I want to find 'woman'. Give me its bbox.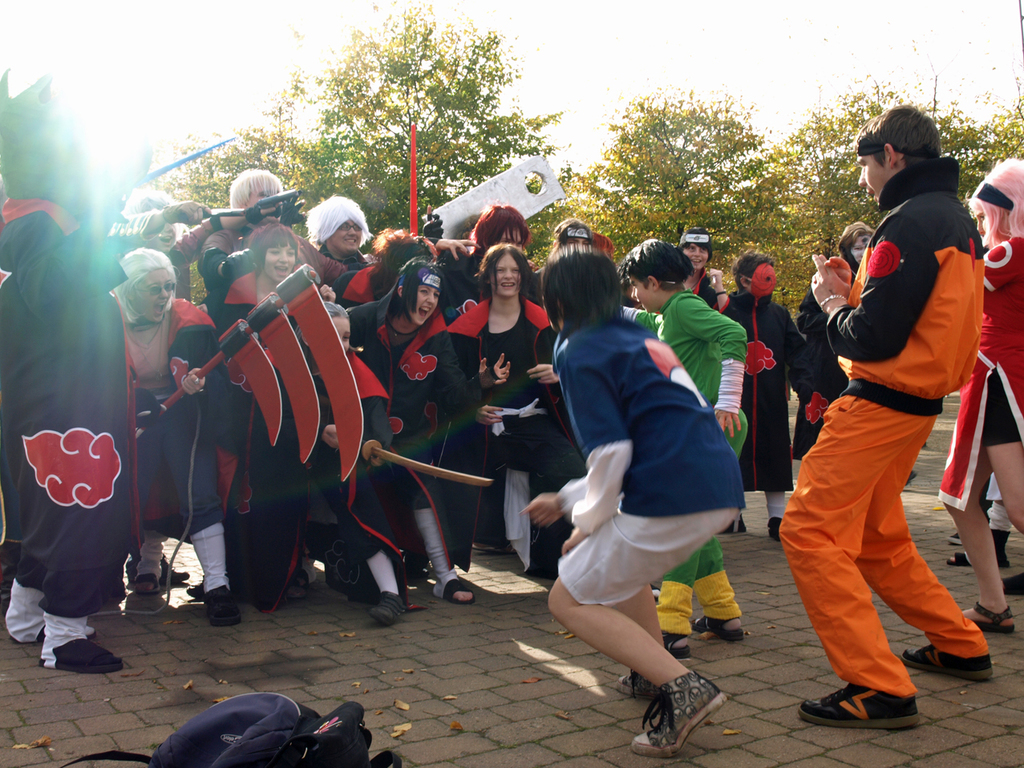
{"left": 291, "top": 256, "right": 518, "bottom": 605}.
